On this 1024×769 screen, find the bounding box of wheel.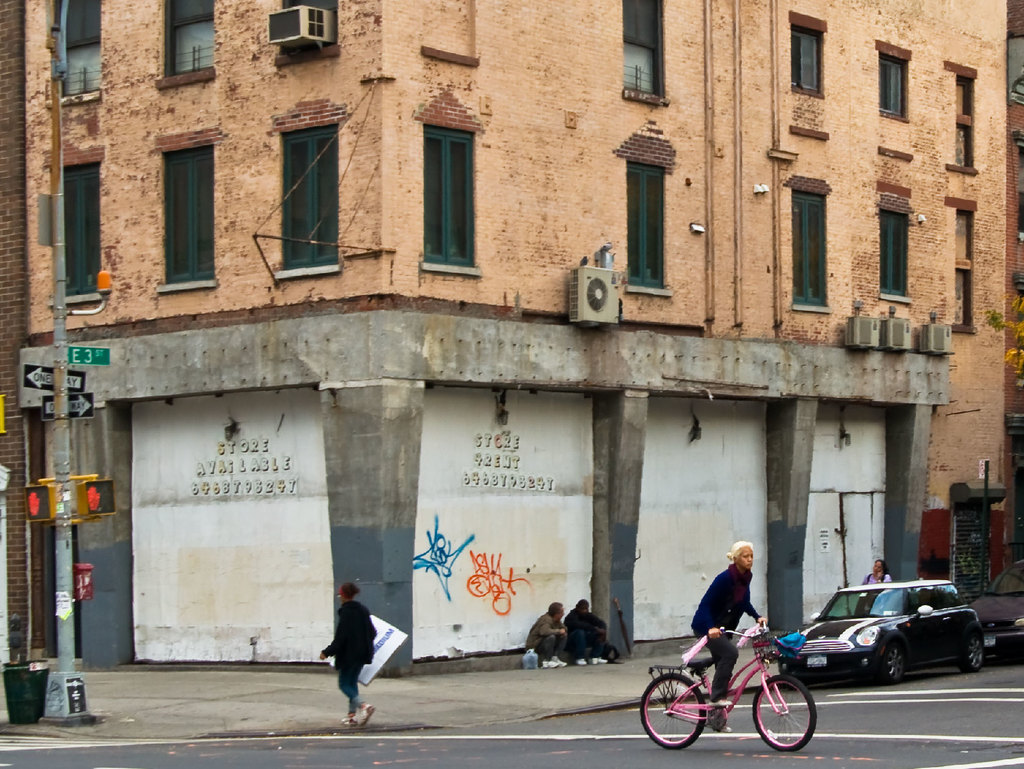
Bounding box: <region>643, 670, 703, 754</region>.
